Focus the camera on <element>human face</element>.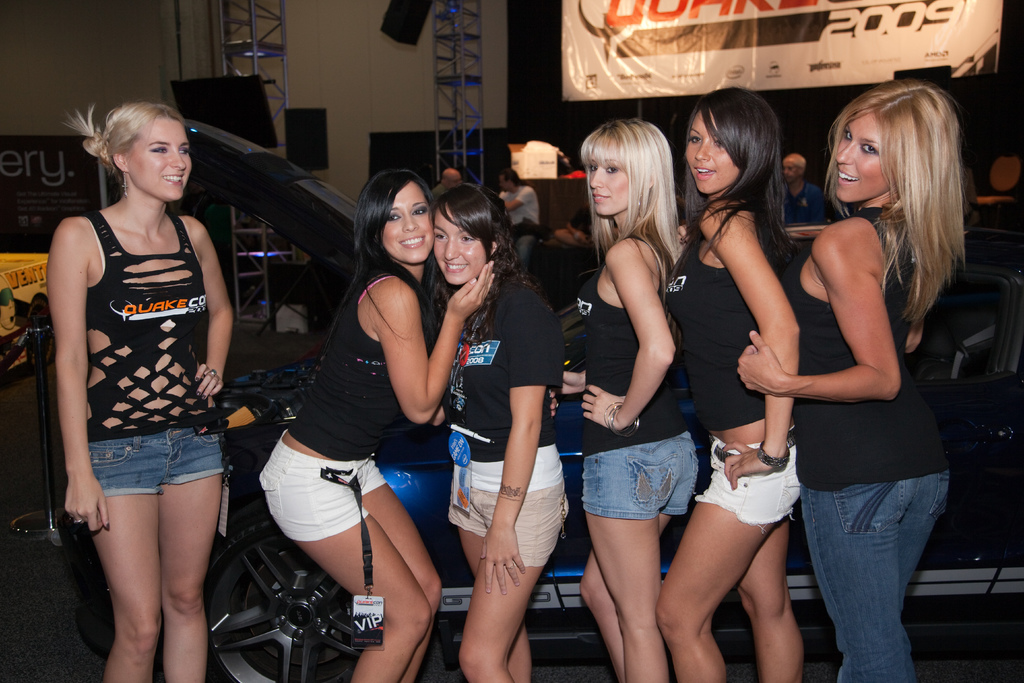
Focus region: region(835, 111, 897, 202).
